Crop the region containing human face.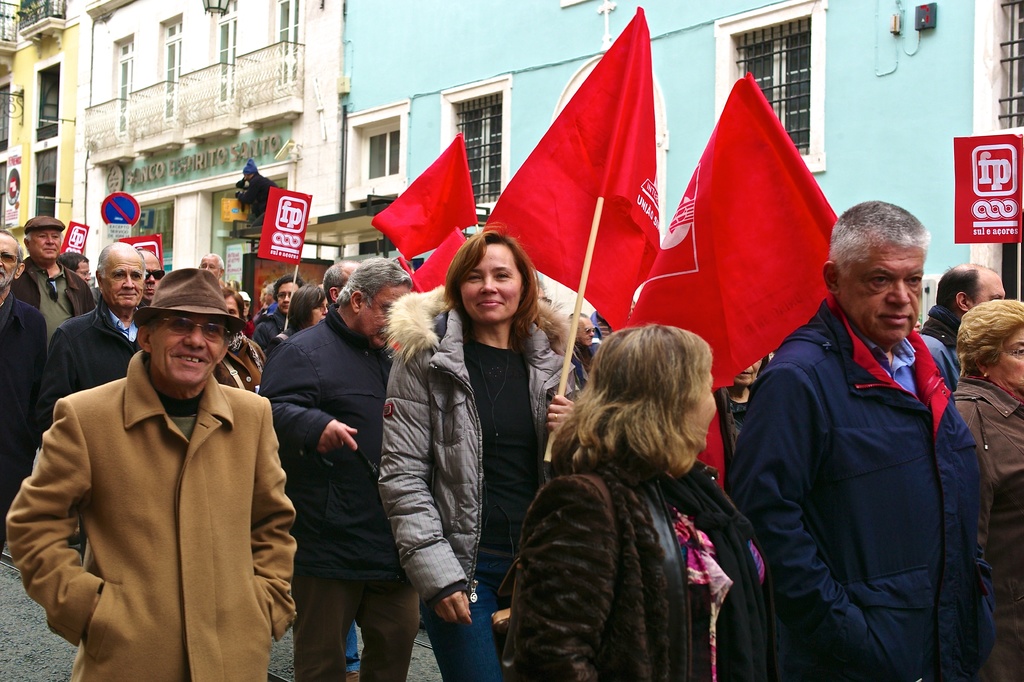
Crop region: 968,279,1005,305.
